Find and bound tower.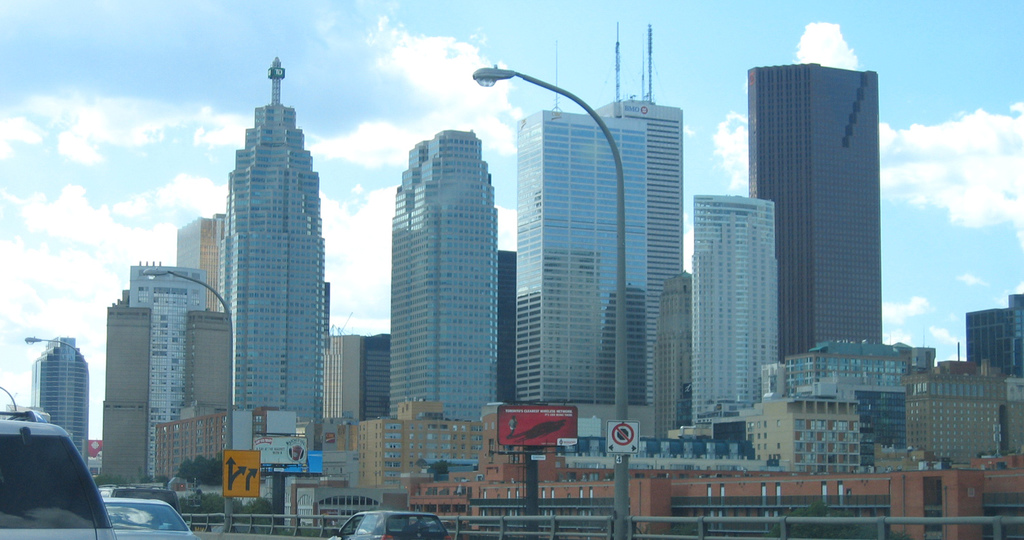
Bound: select_region(598, 94, 685, 442).
